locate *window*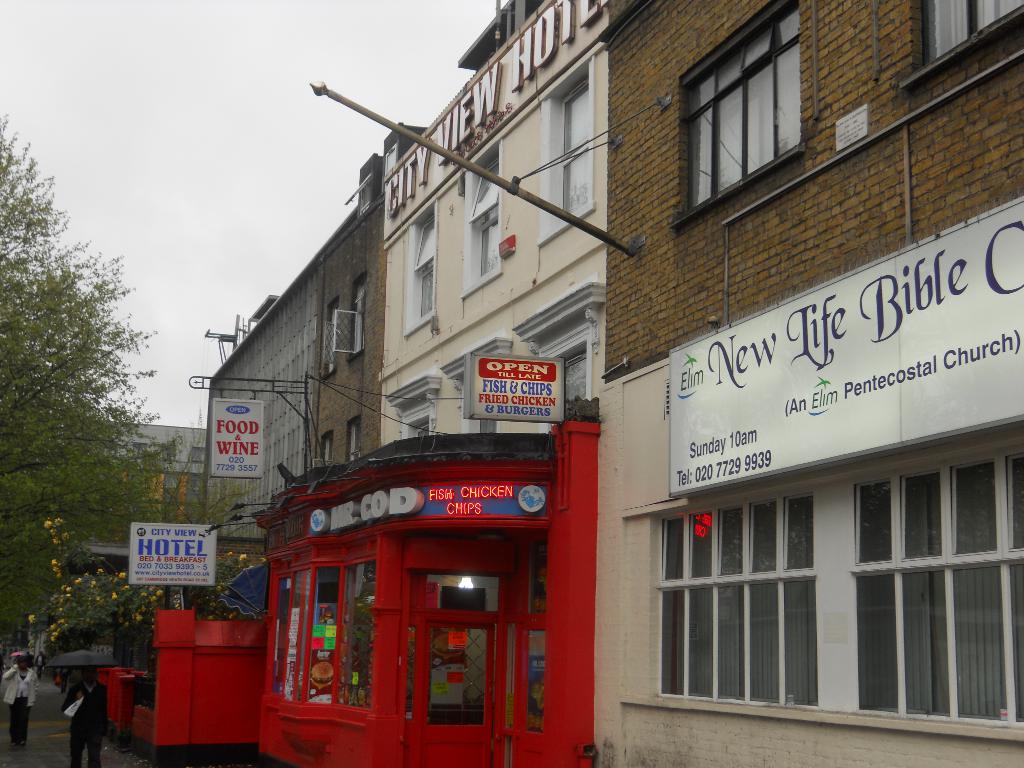
x1=538 y1=49 x2=603 y2=248
